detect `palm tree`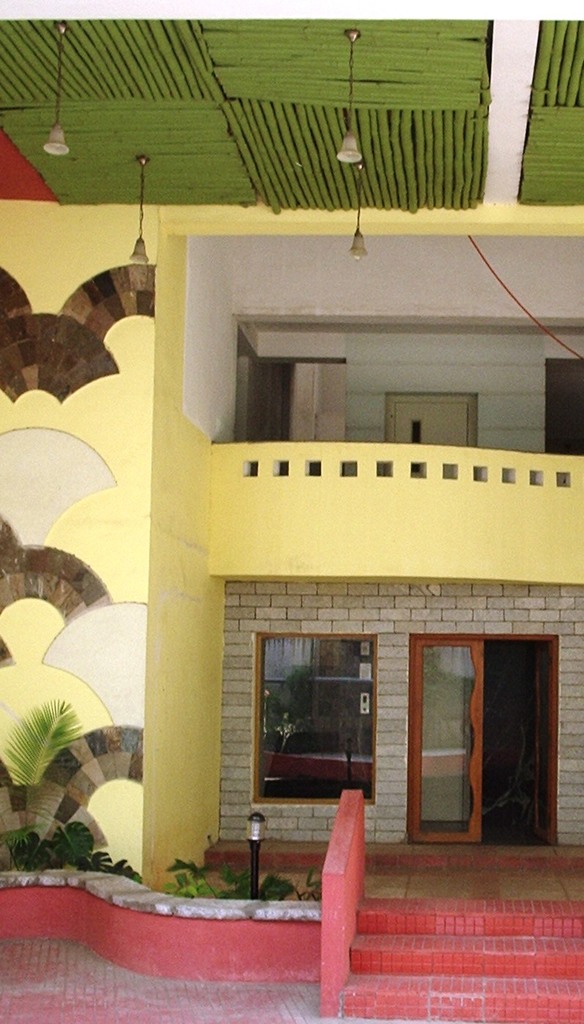
bbox=(4, 700, 119, 882)
